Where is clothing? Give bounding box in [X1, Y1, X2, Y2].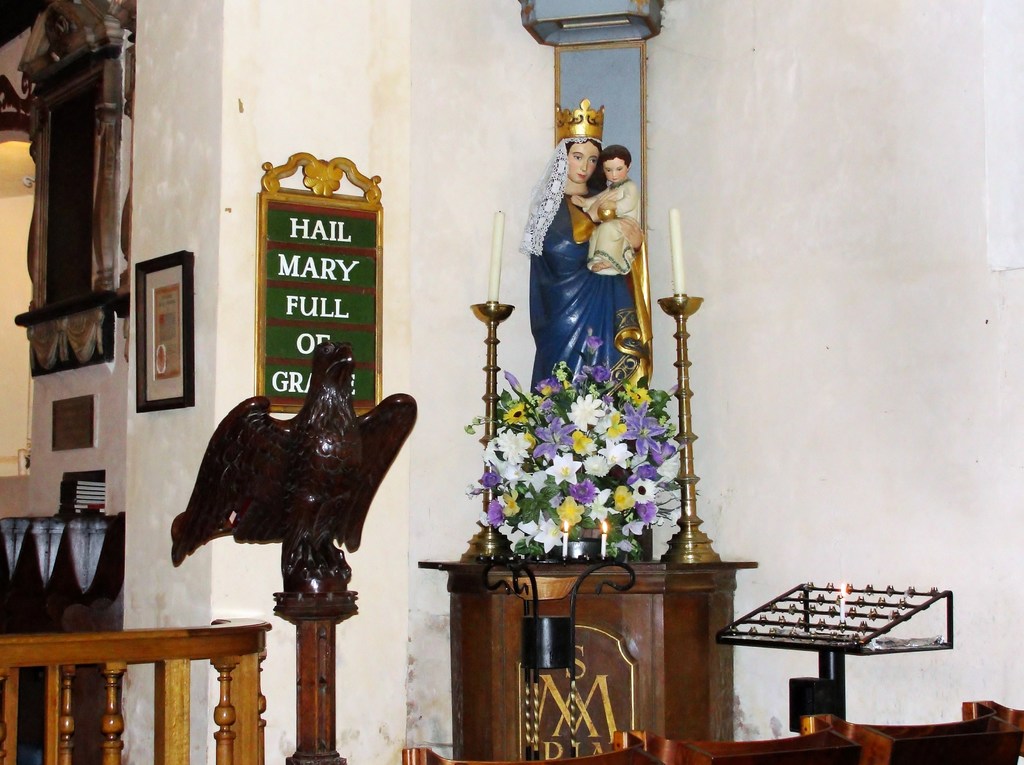
[521, 136, 654, 394].
